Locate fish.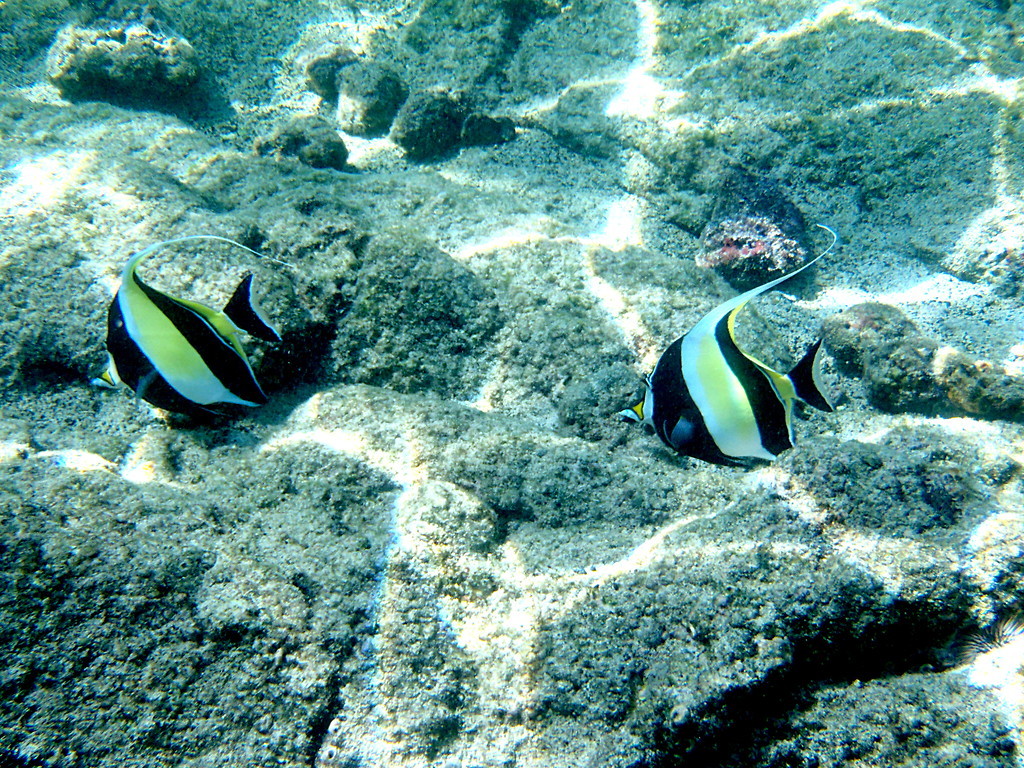
Bounding box: (97, 243, 288, 434).
